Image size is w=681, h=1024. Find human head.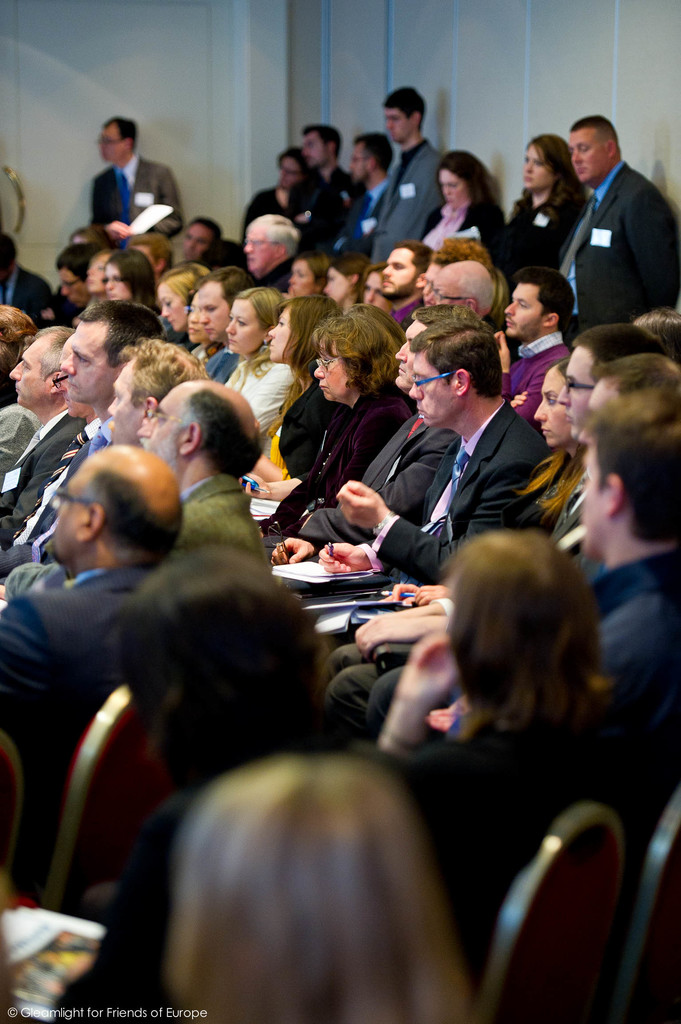
region(301, 120, 342, 173).
